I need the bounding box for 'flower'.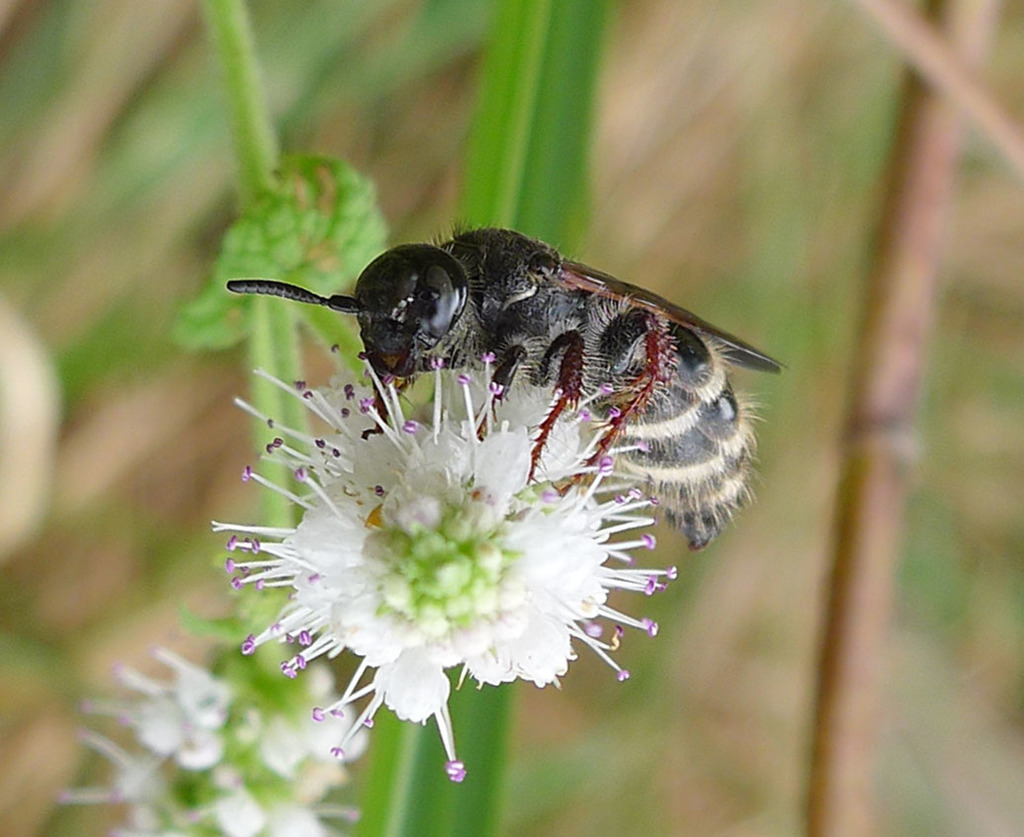
Here it is: region(213, 354, 681, 775).
